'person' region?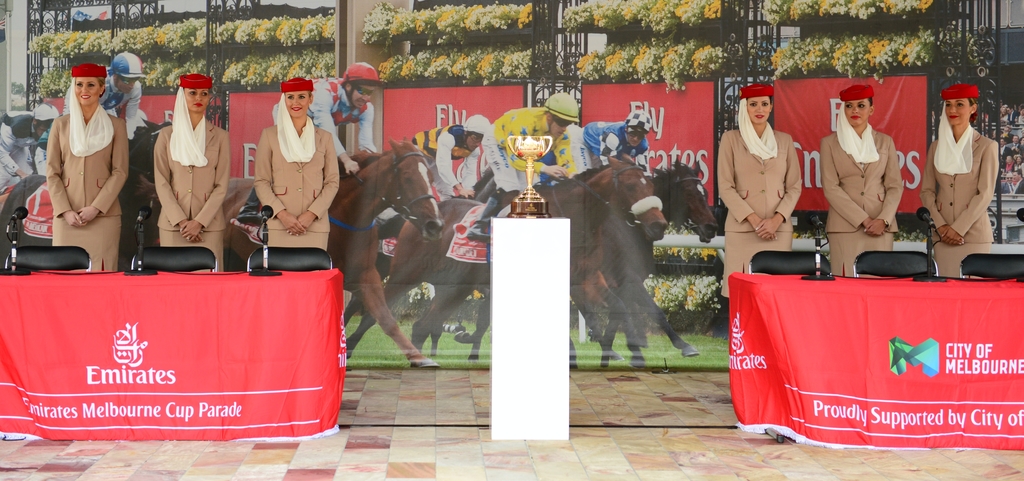
821 77 902 273
